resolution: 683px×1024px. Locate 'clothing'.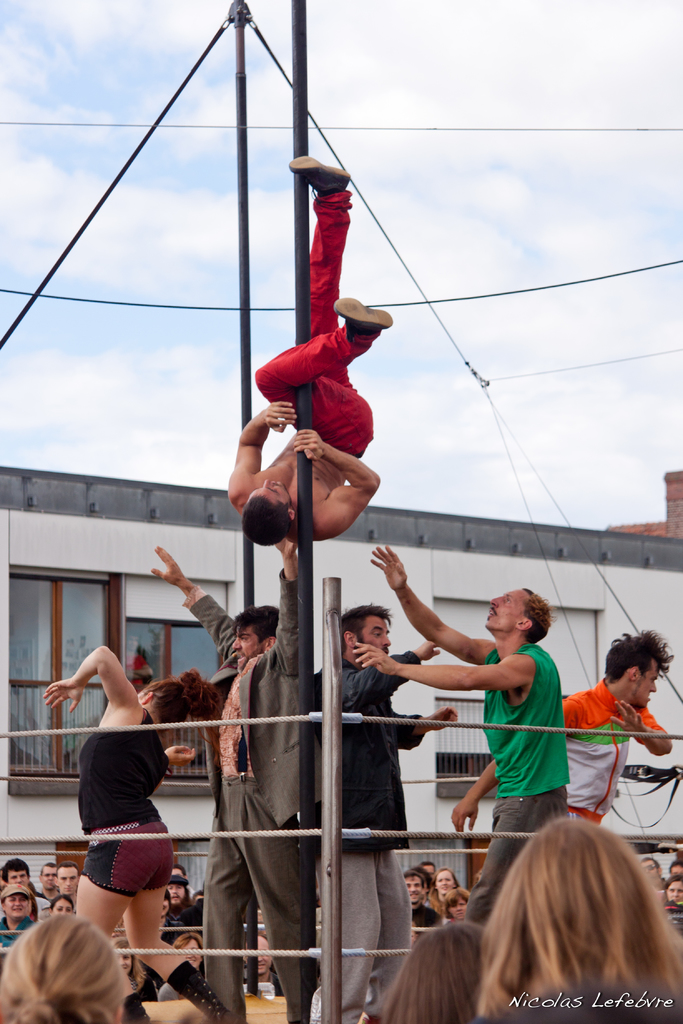
locate(182, 575, 318, 1023).
